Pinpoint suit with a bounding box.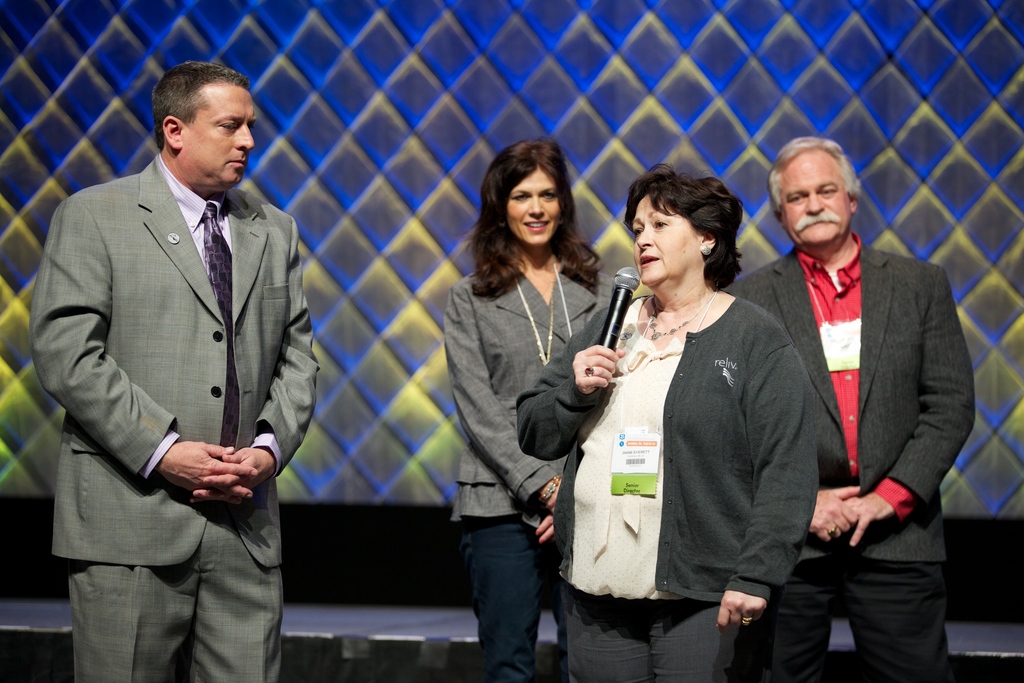
BBox(31, 152, 318, 682).
